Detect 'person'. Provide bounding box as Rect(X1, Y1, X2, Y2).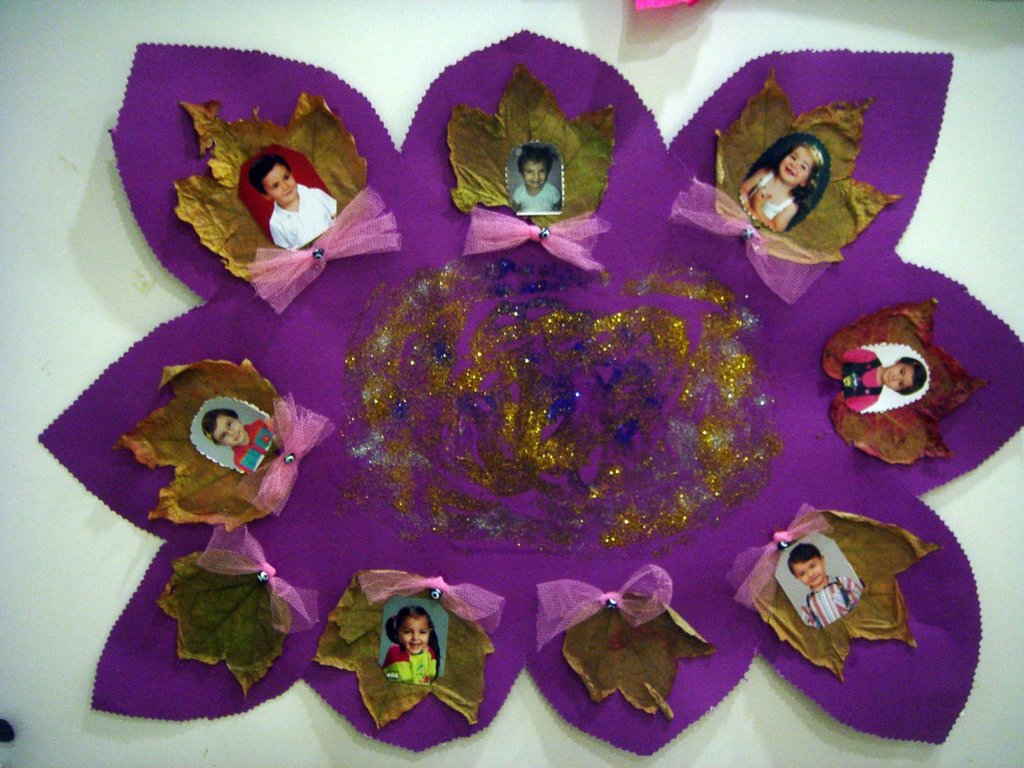
Rect(249, 155, 335, 250).
